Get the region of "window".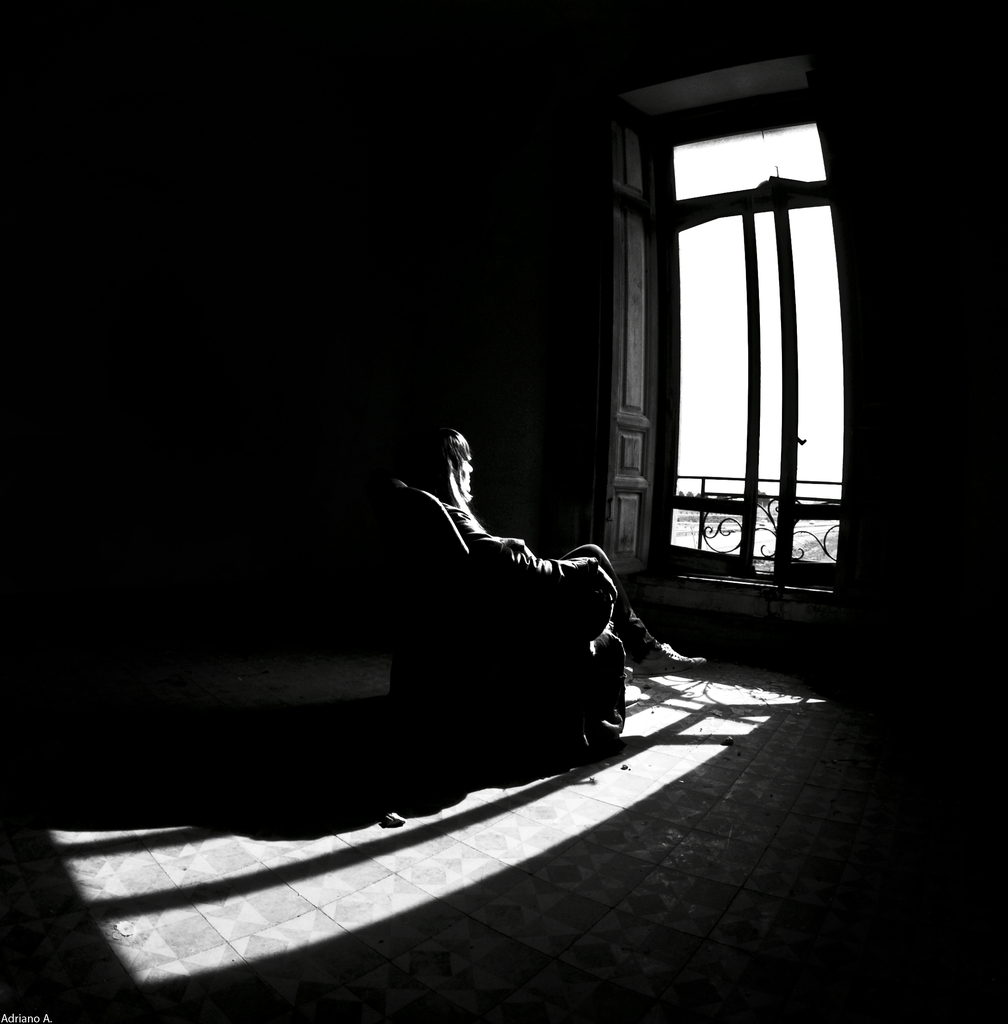
(647,95,854,556).
